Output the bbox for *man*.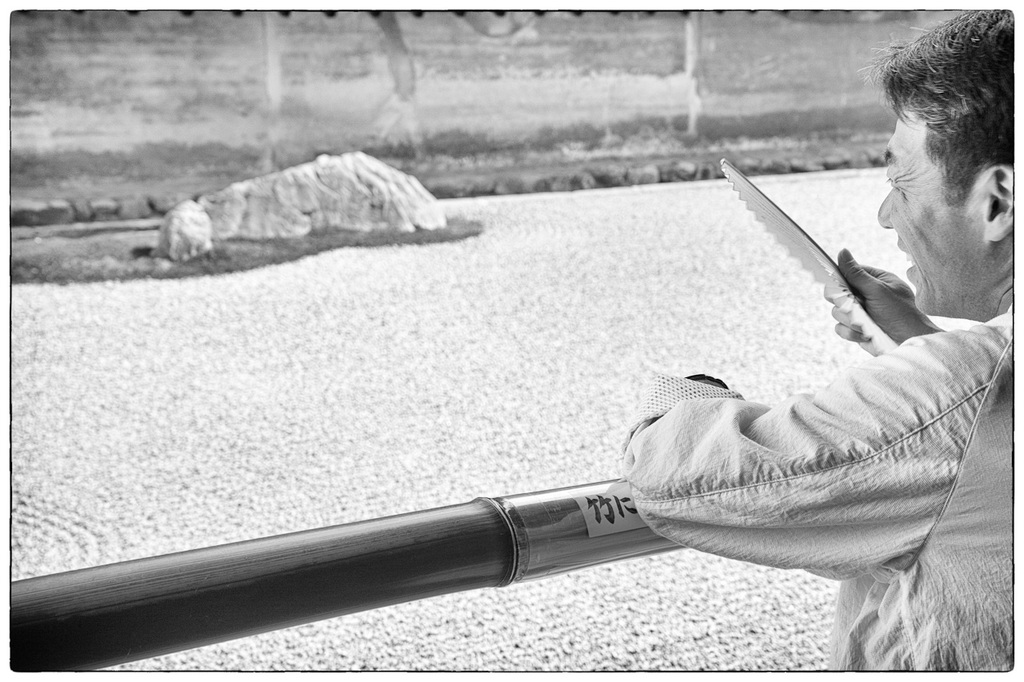
bbox=[620, 11, 1013, 668].
